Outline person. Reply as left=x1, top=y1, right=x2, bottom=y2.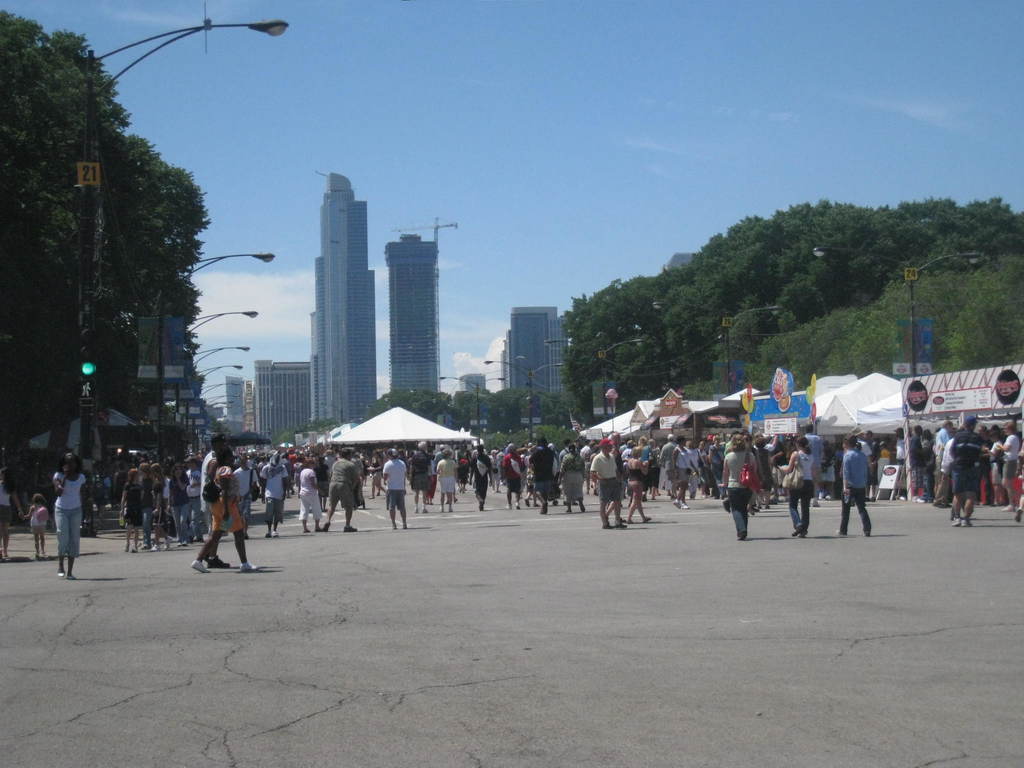
left=412, top=442, right=438, bottom=513.
